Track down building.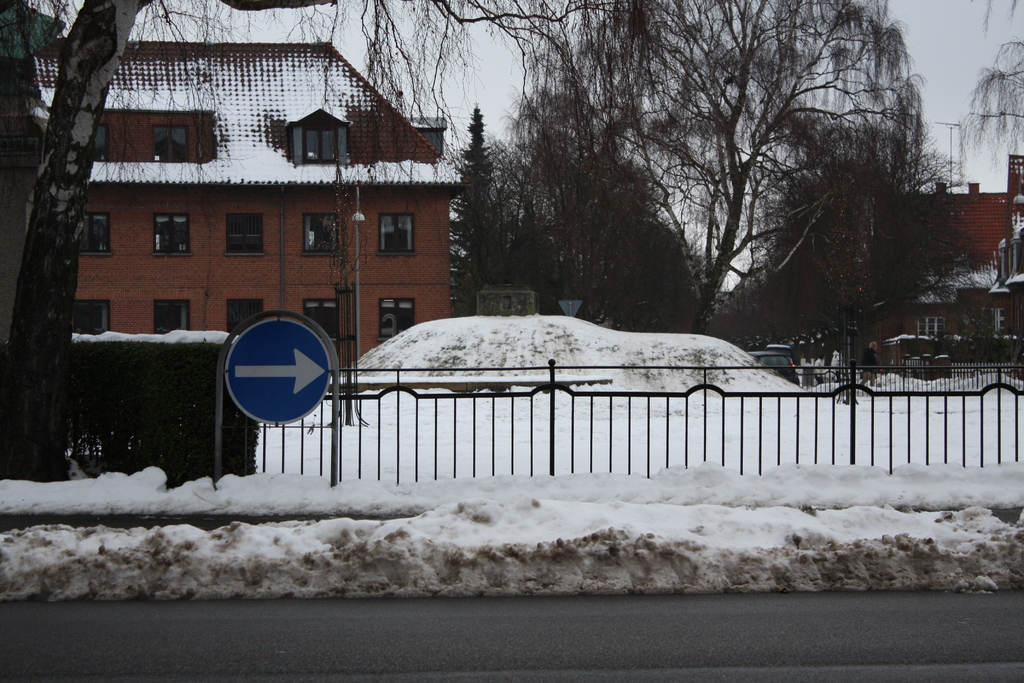
Tracked to [x1=863, y1=148, x2=1023, y2=380].
